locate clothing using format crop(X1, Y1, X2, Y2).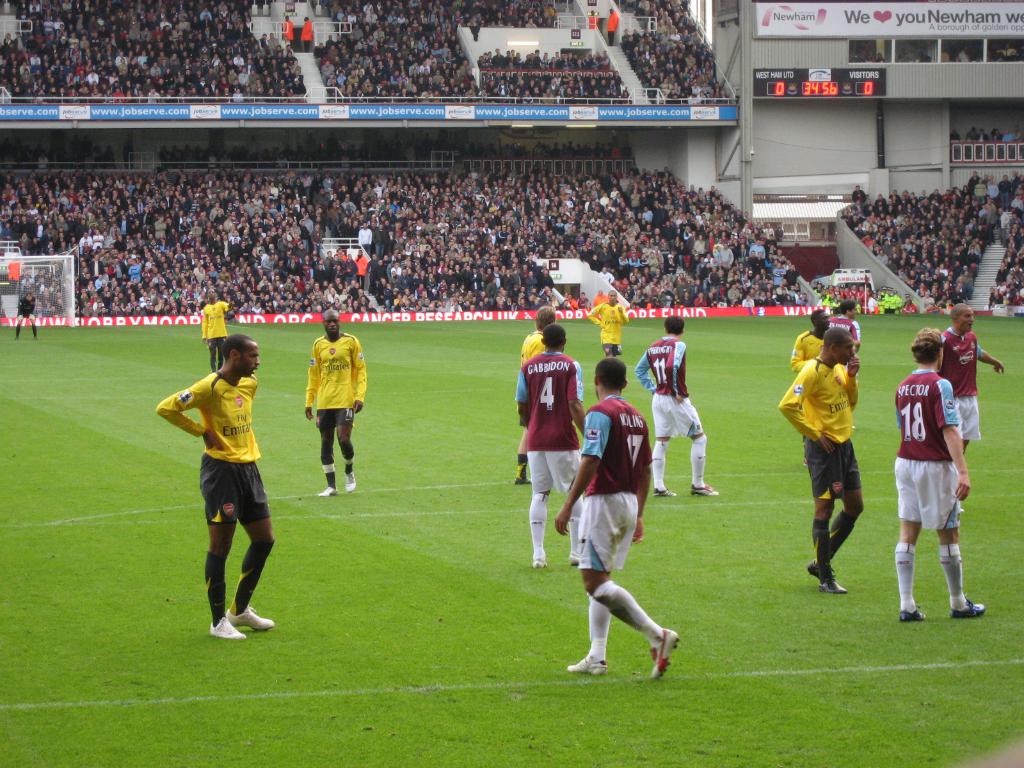
crop(441, 271, 457, 289).
